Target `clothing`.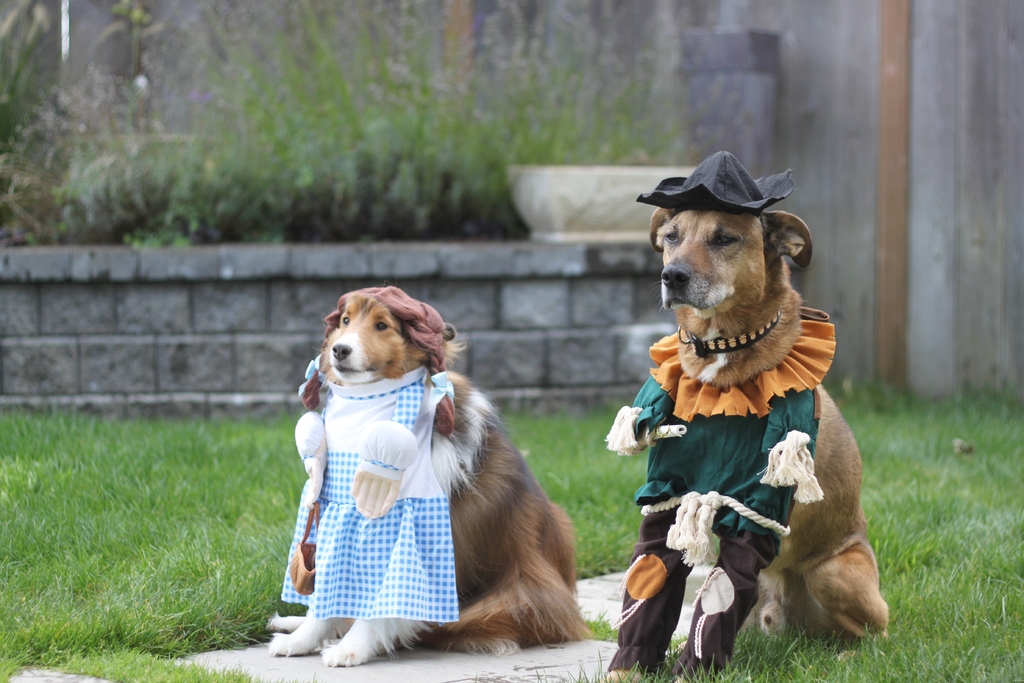
Target region: <region>277, 367, 454, 621</region>.
